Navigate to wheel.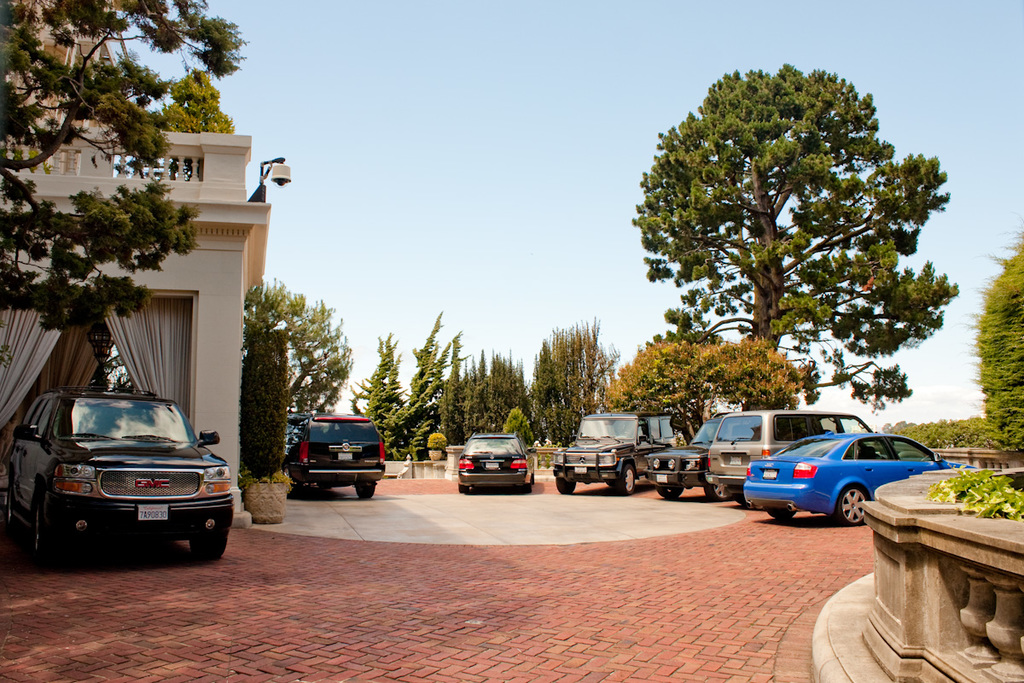
Navigation target: bbox(457, 482, 470, 494).
